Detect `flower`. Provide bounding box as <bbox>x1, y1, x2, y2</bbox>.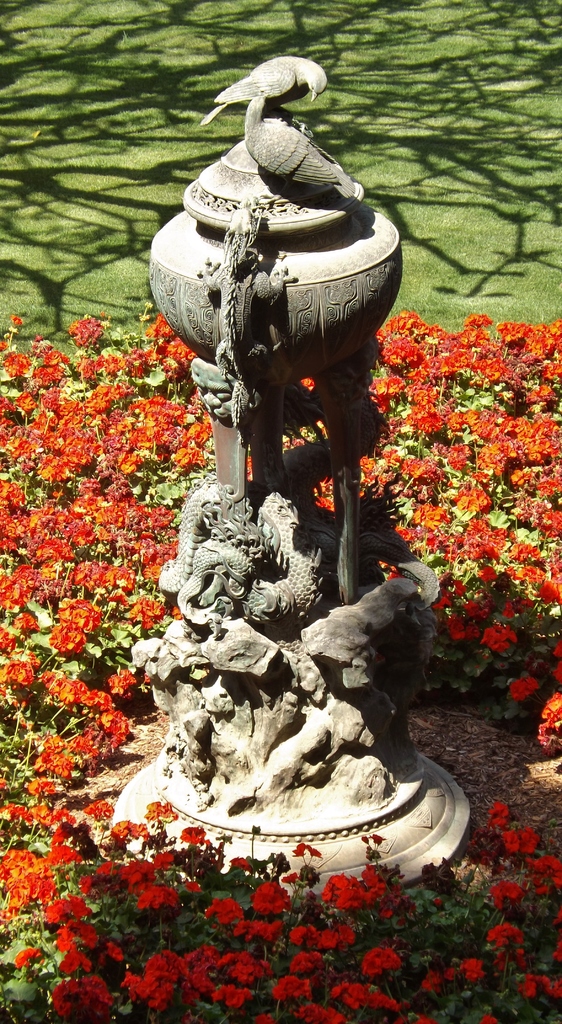
<bbox>285, 927, 318, 952</bbox>.
